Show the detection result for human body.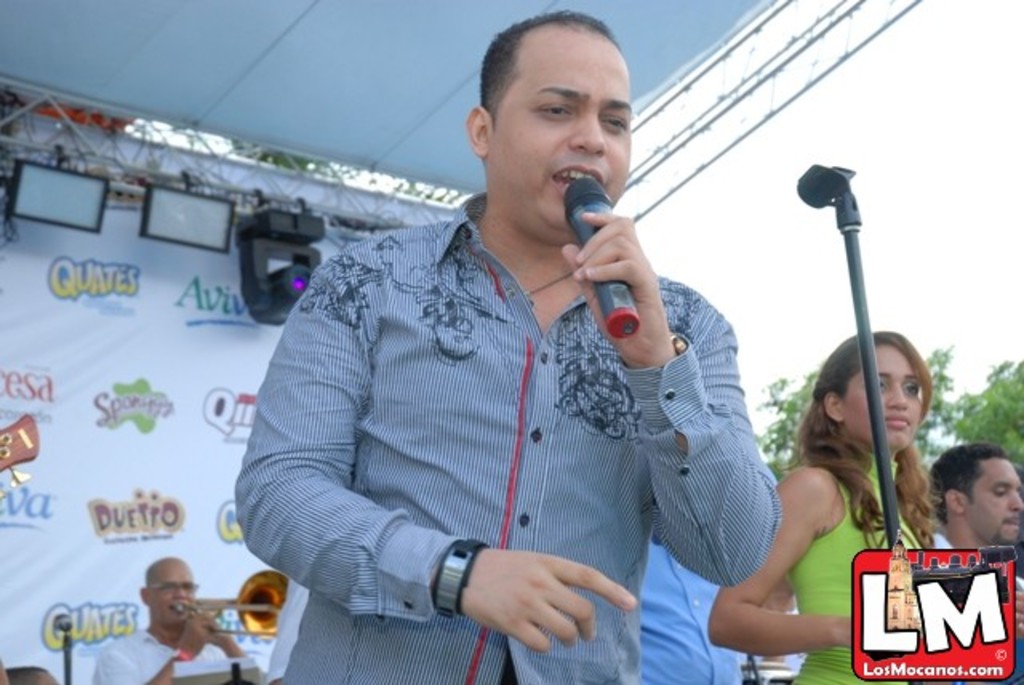
698:317:941:683.
